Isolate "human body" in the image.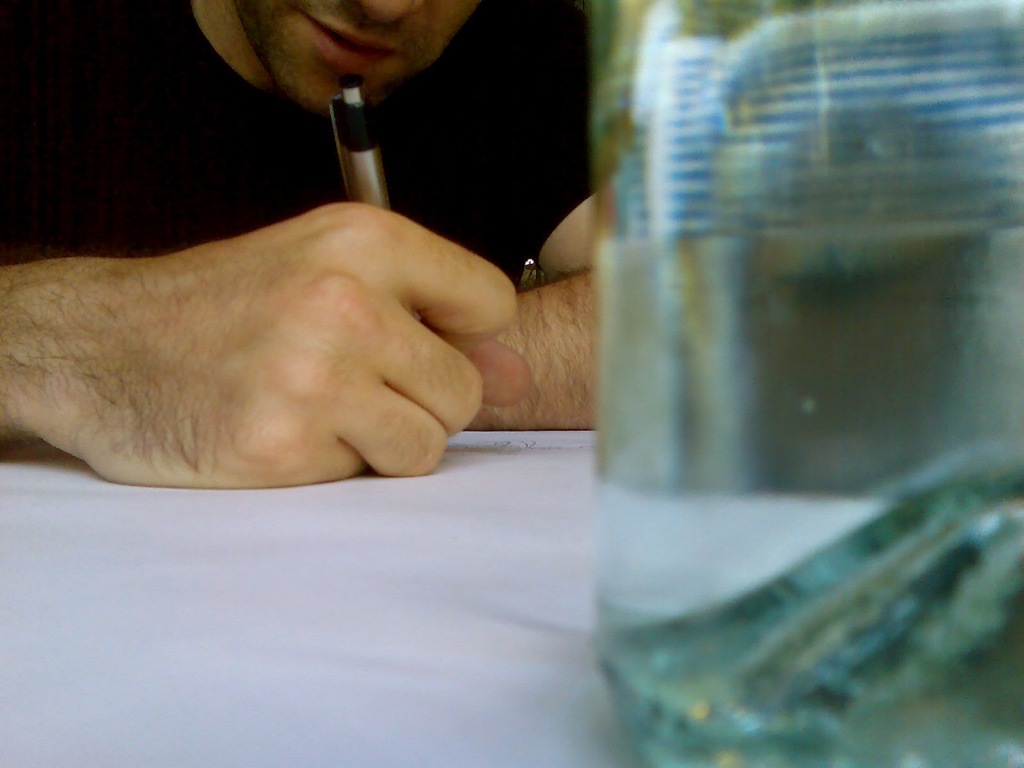
Isolated region: select_region(1, 0, 603, 494).
